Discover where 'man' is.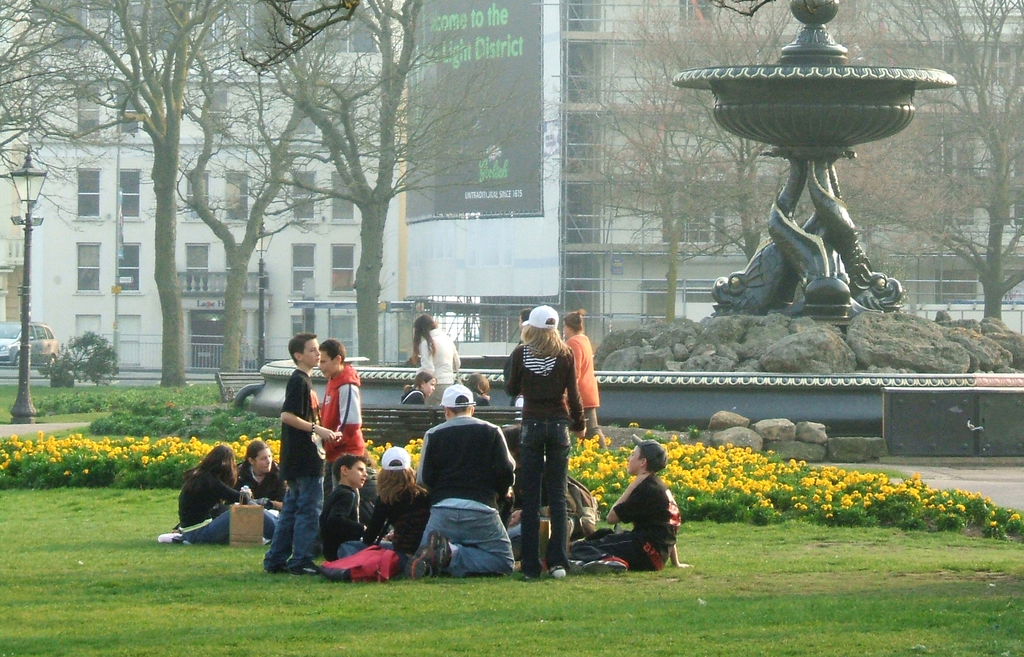
Discovered at 575 441 698 576.
